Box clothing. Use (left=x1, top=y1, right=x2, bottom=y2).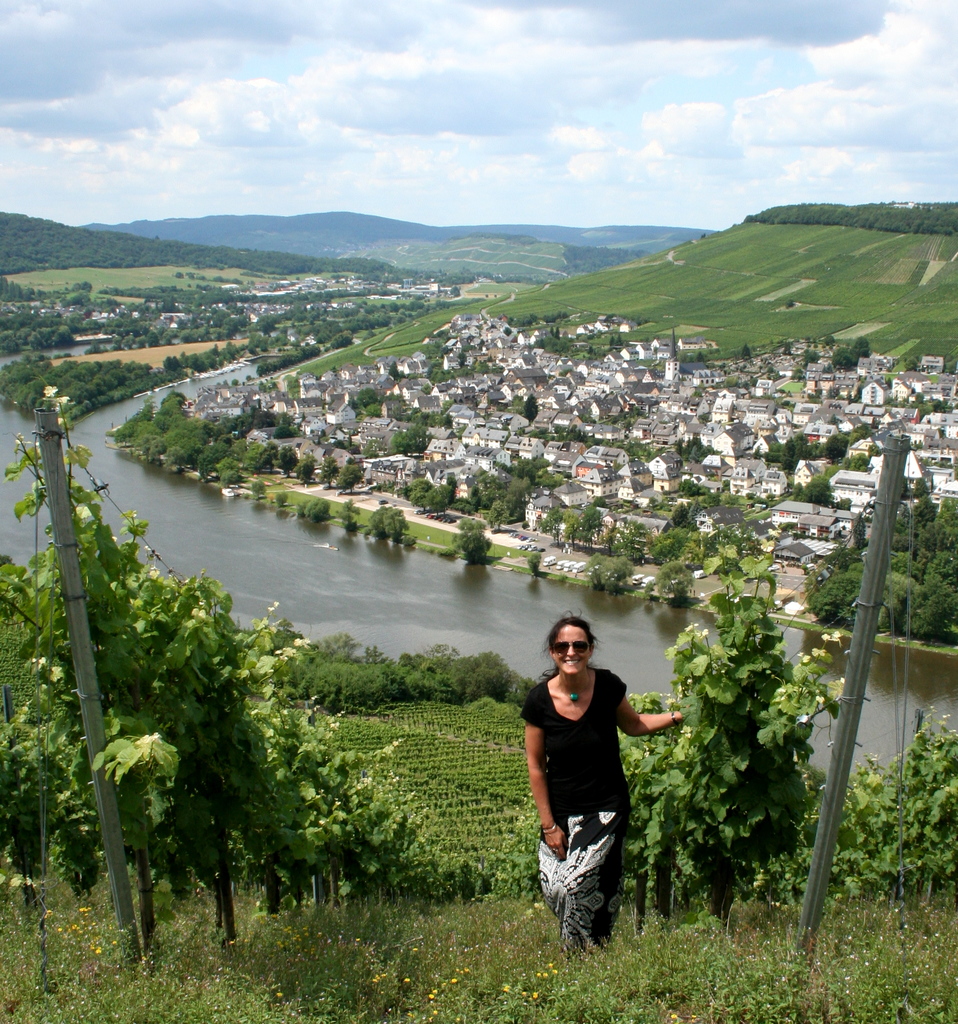
(left=529, top=668, right=650, bottom=872).
